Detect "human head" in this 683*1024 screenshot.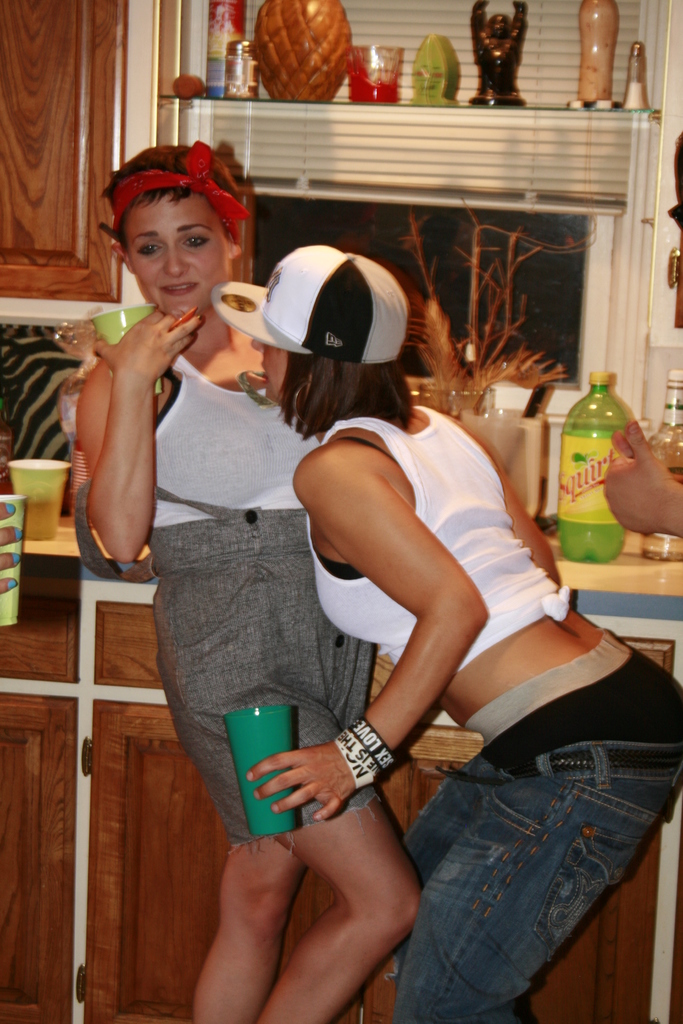
Detection: bbox=(245, 227, 420, 417).
